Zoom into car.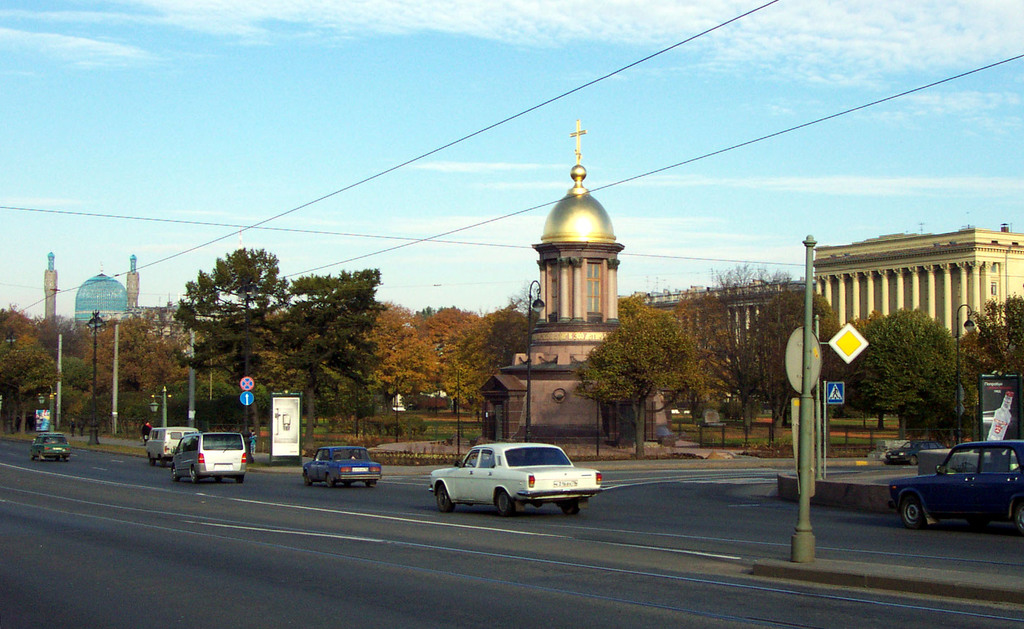
Zoom target: [left=888, top=437, right=1023, bottom=529].
